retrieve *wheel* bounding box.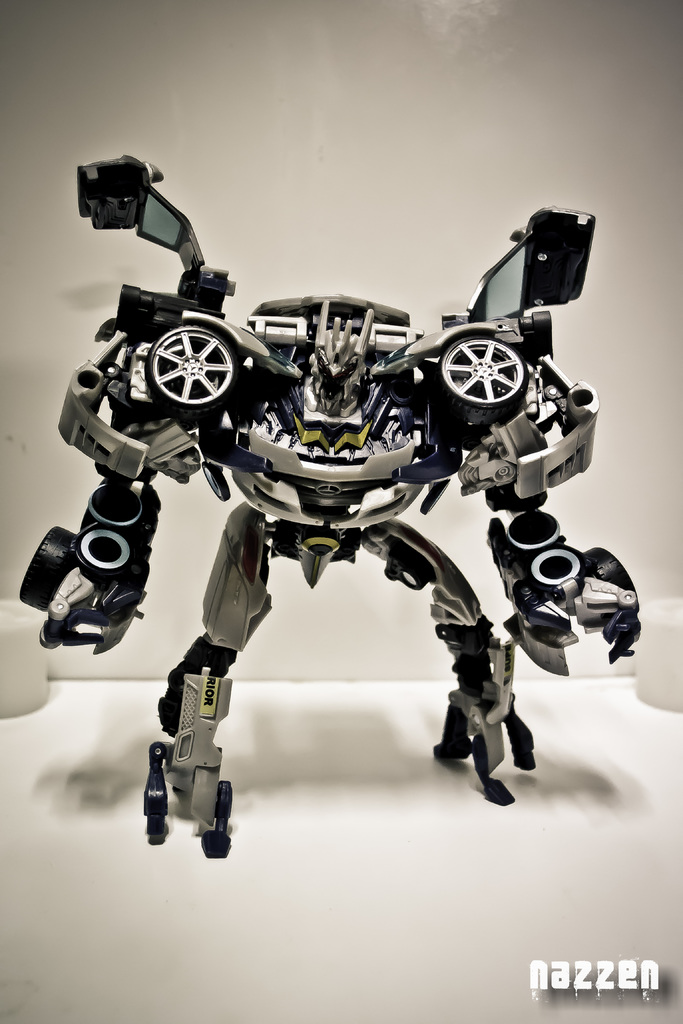
Bounding box: l=440, t=337, r=531, b=426.
